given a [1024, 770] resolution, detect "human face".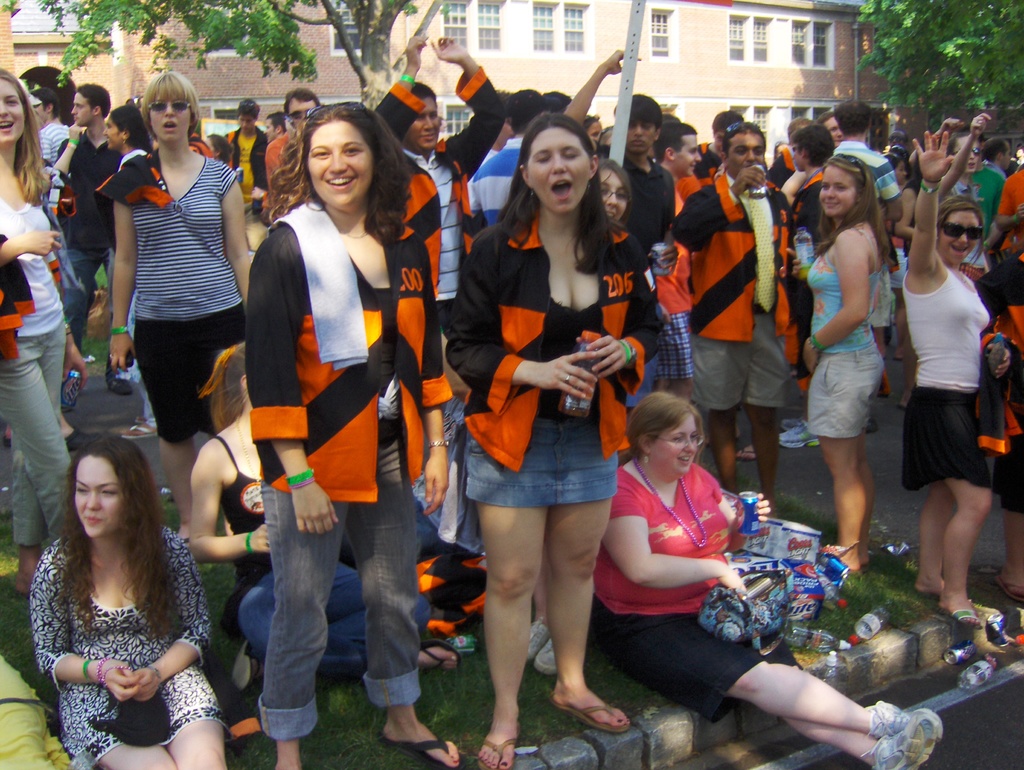
l=604, t=169, r=634, b=220.
